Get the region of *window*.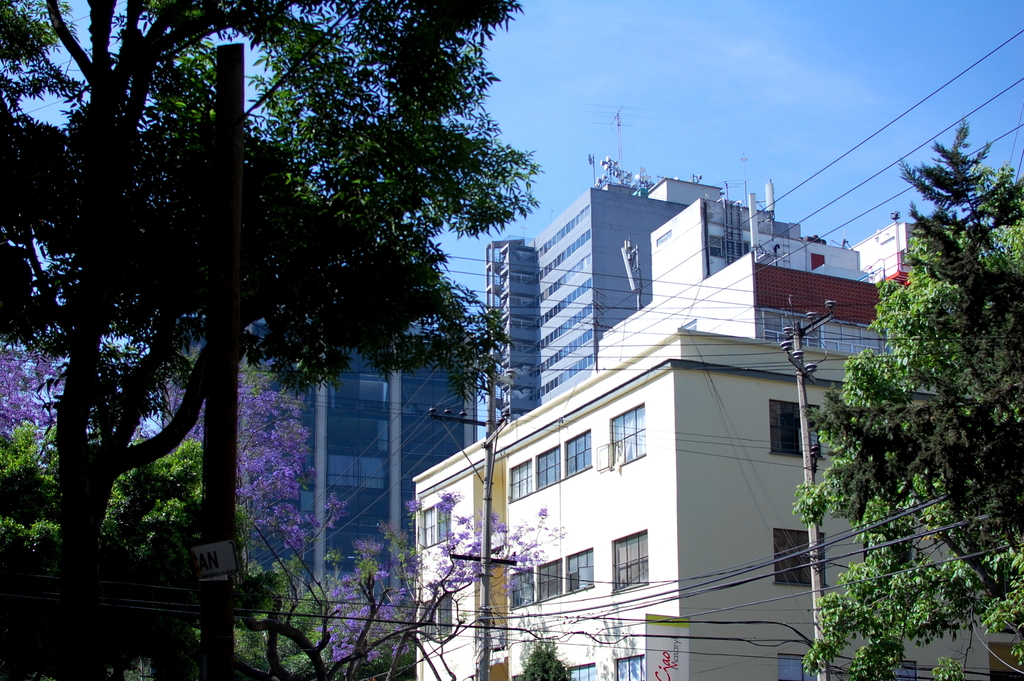
detection(420, 497, 447, 551).
